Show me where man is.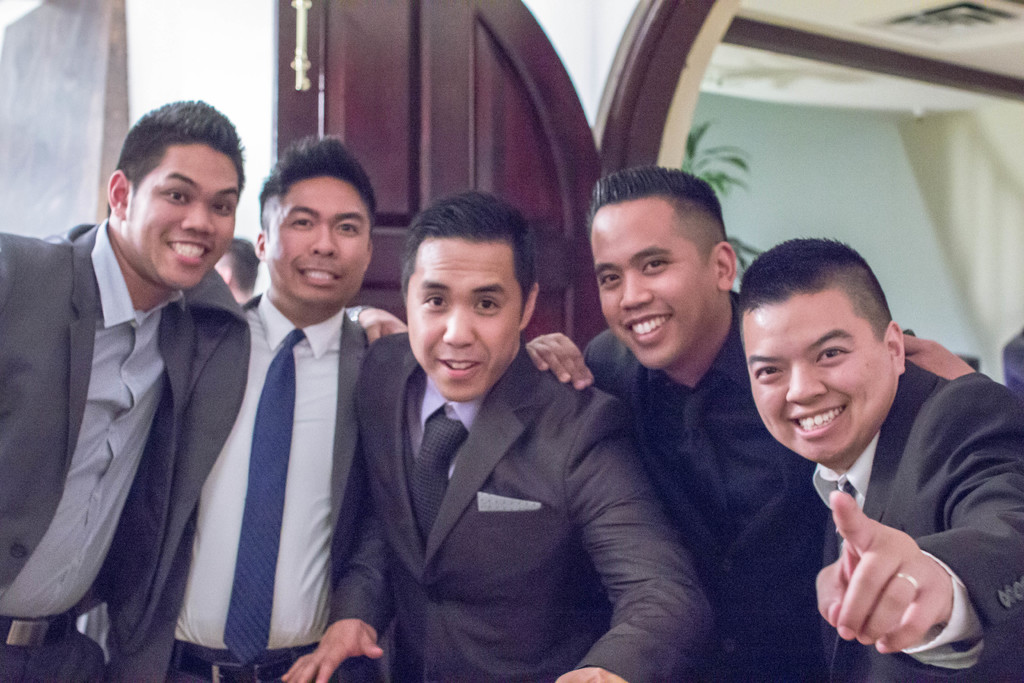
man is at (x1=0, y1=97, x2=409, y2=682).
